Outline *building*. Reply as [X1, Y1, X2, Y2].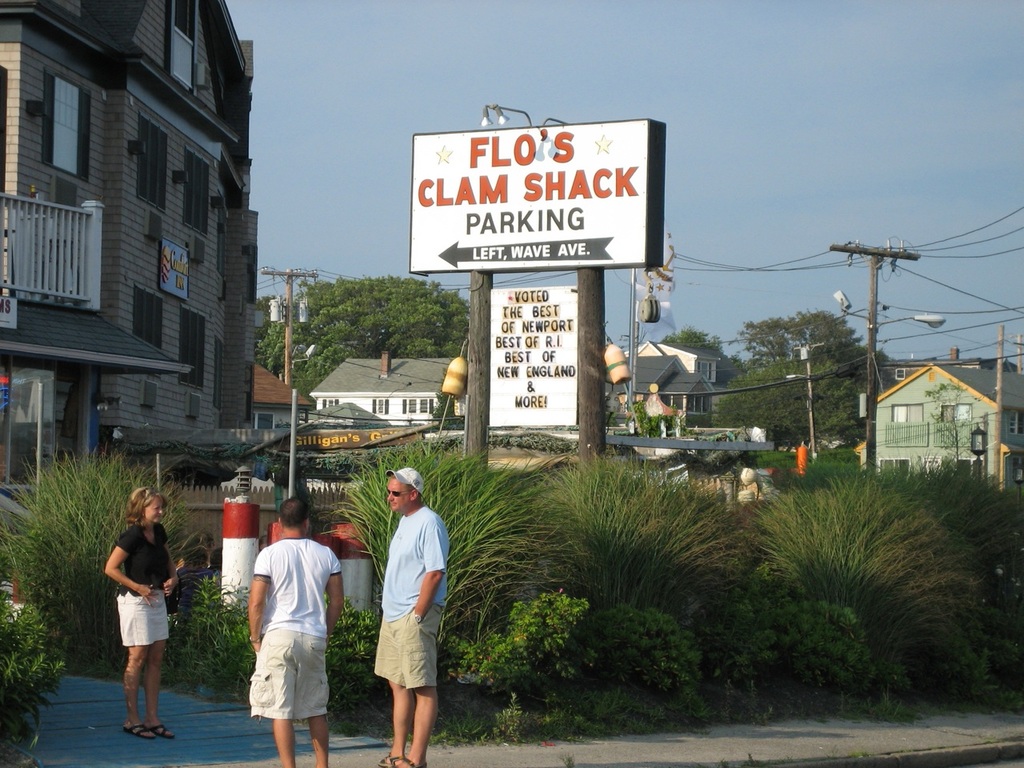
[250, 368, 308, 434].
